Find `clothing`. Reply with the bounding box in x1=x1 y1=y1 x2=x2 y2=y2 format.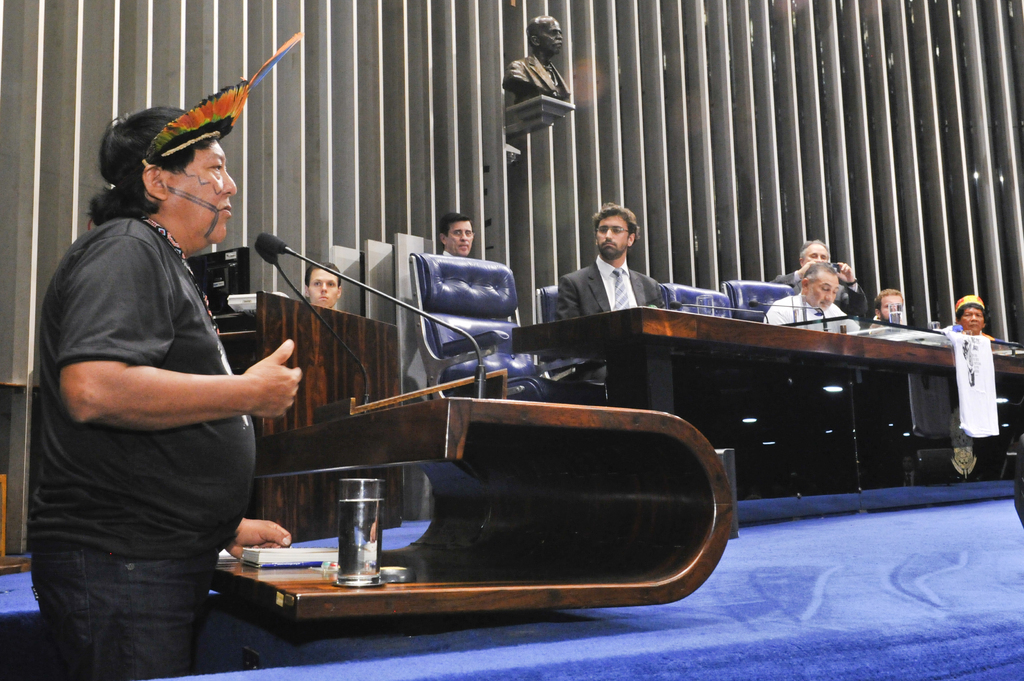
x1=757 y1=292 x2=865 y2=337.
